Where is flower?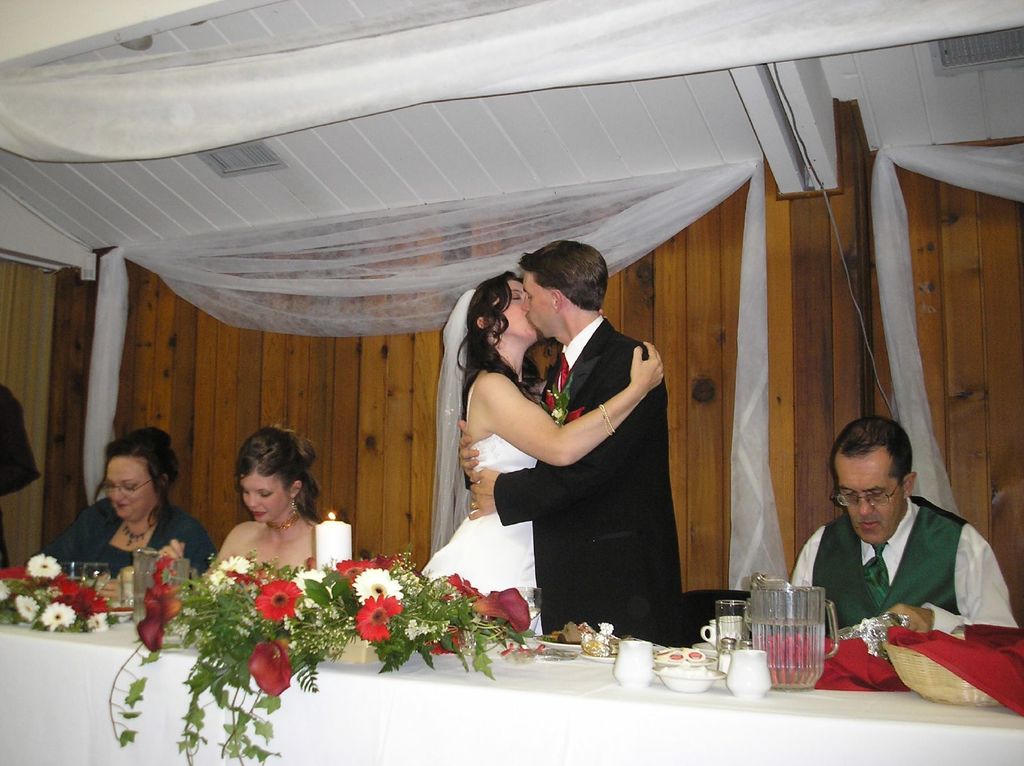
BBox(76, 585, 112, 610).
